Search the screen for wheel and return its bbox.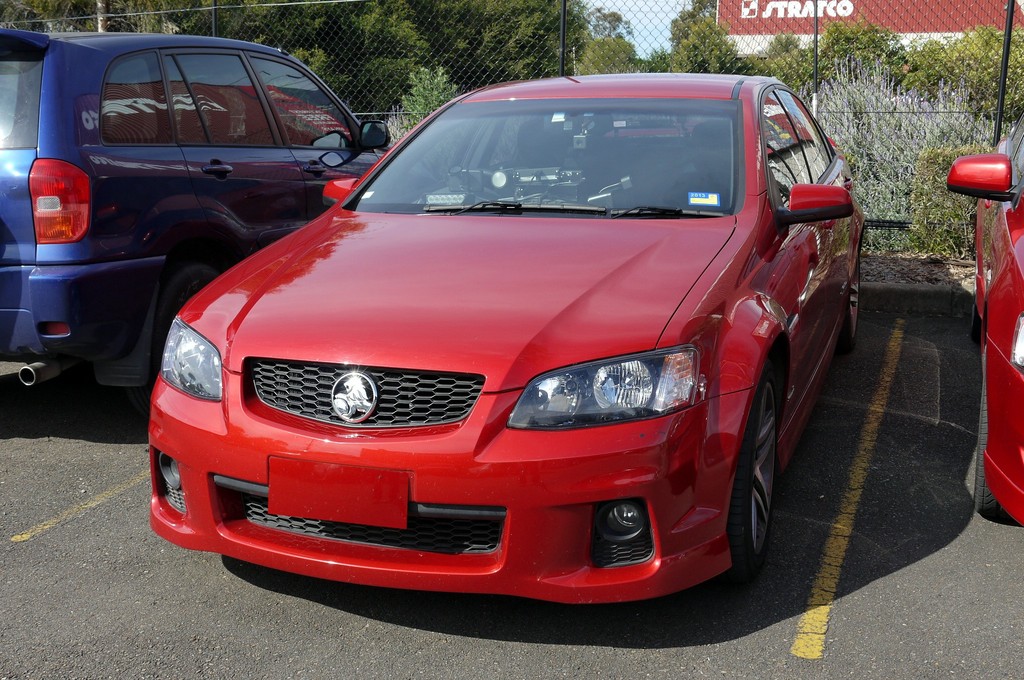
Found: 285 120 303 145.
